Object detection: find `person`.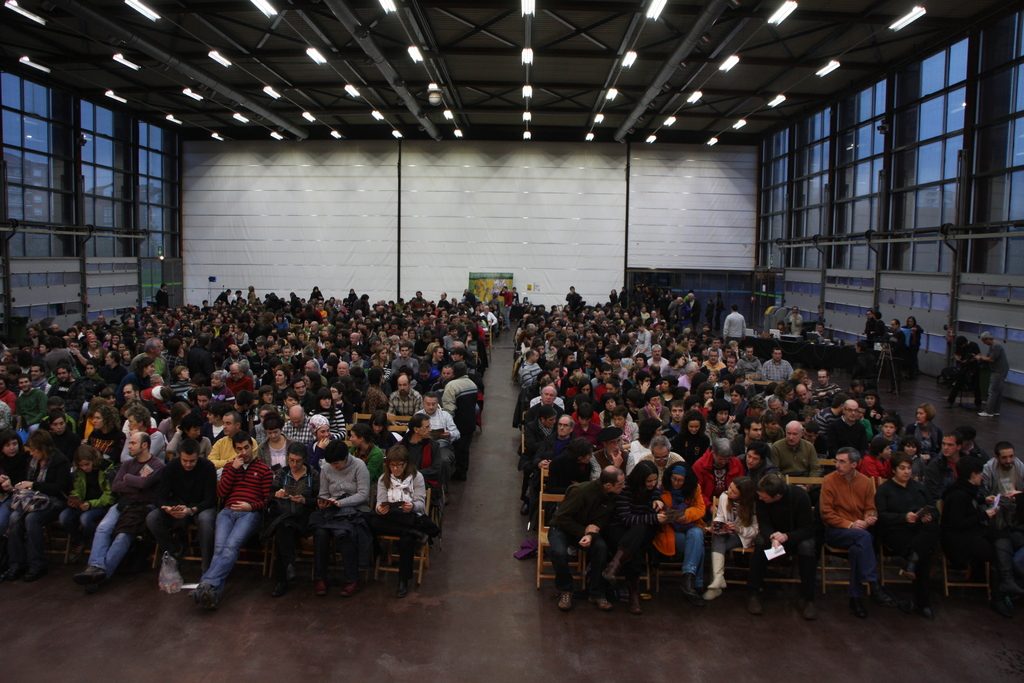
(x1=305, y1=411, x2=339, y2=475).
